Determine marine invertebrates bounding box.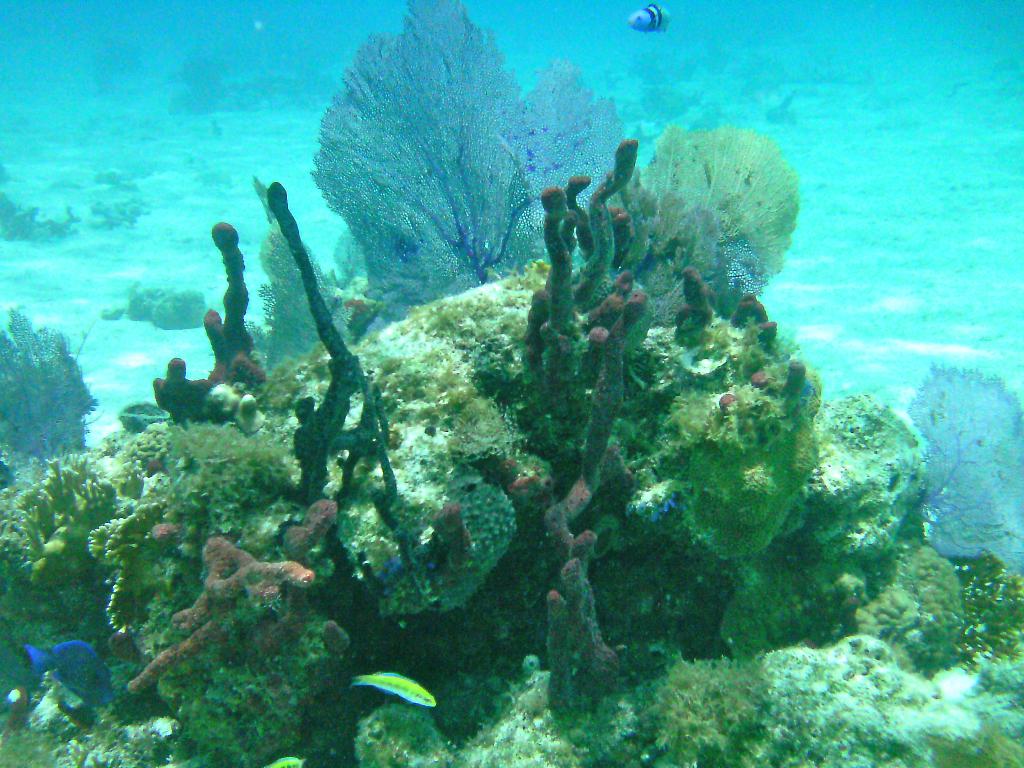
Determined: (904,372,1023,589).
